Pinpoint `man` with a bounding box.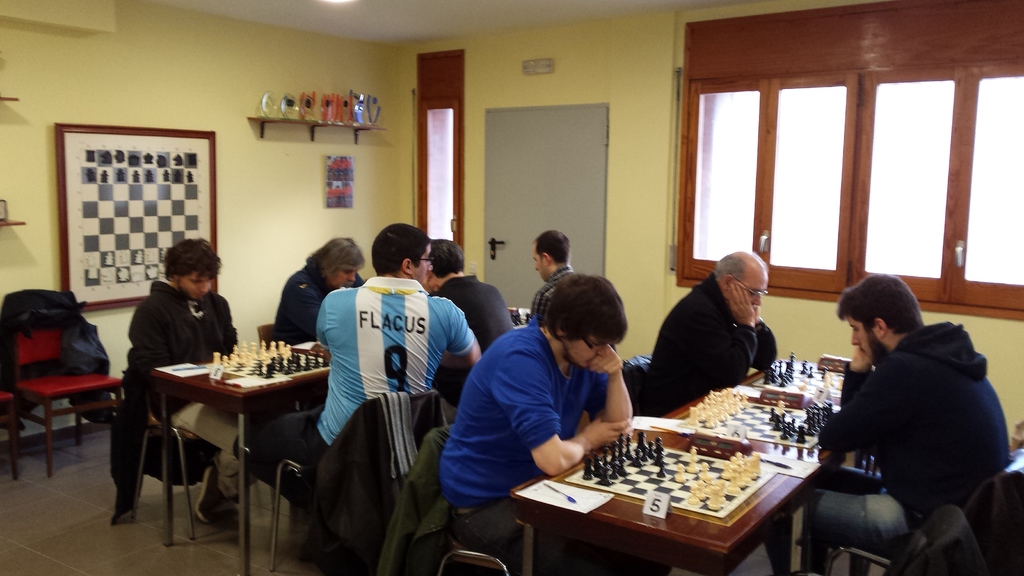
123 235 244 526.
